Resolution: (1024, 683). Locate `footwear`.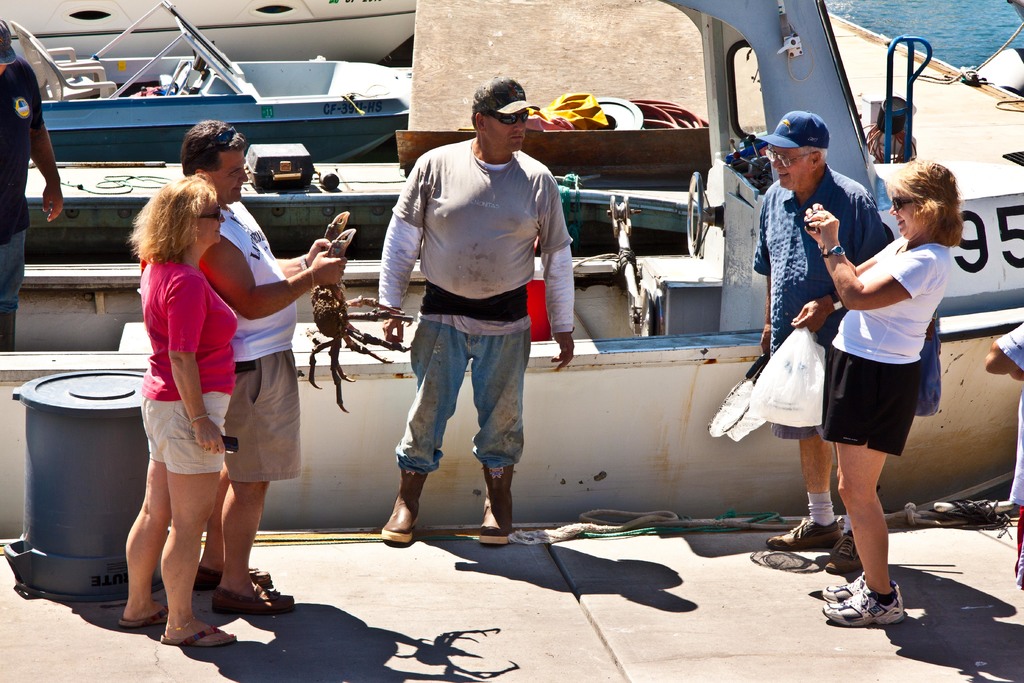
[x1=380, y1=468, x2=429, y2=543].
